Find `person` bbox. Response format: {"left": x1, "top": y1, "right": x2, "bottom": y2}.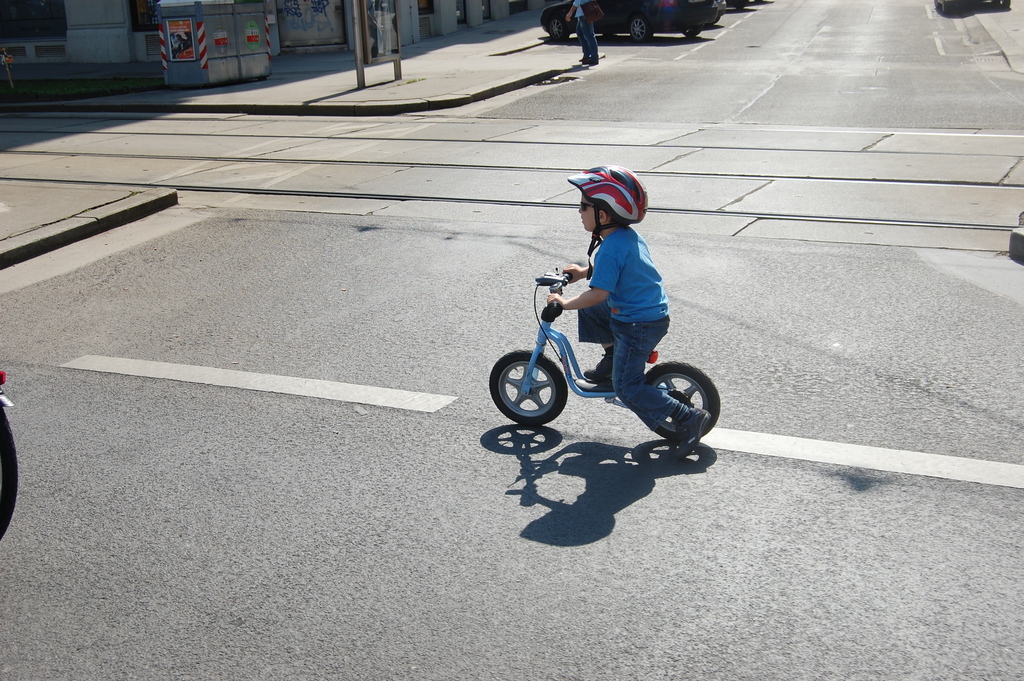
{"left": 507, "top": 167, "right": 696, "bottom": 454}.
